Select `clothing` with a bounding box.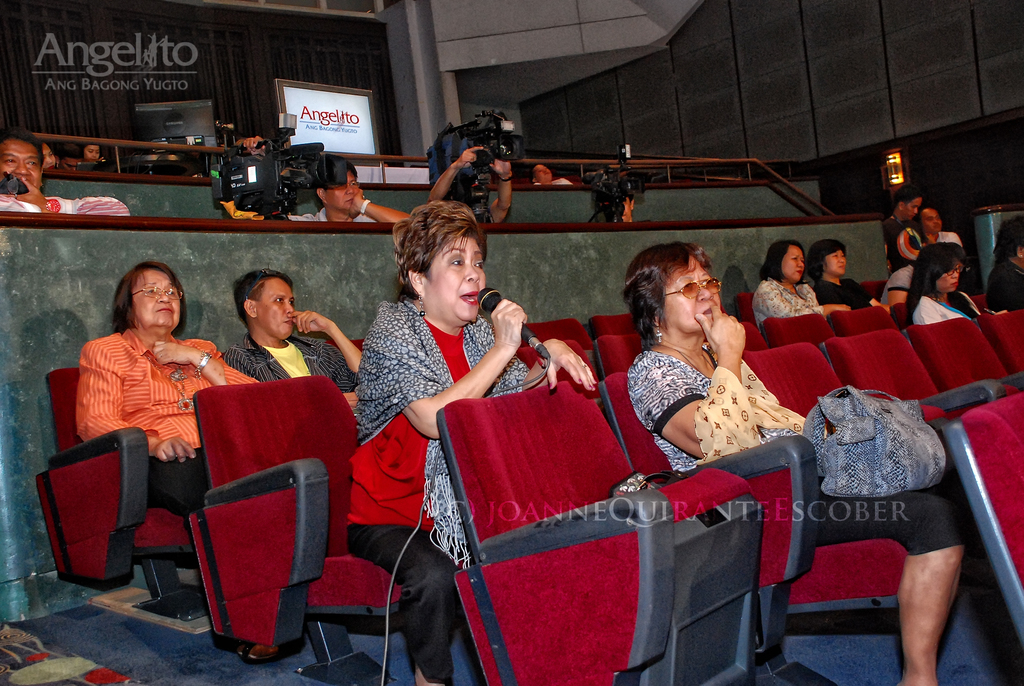
x1=925, y1=224, x2=965, y2=245.
